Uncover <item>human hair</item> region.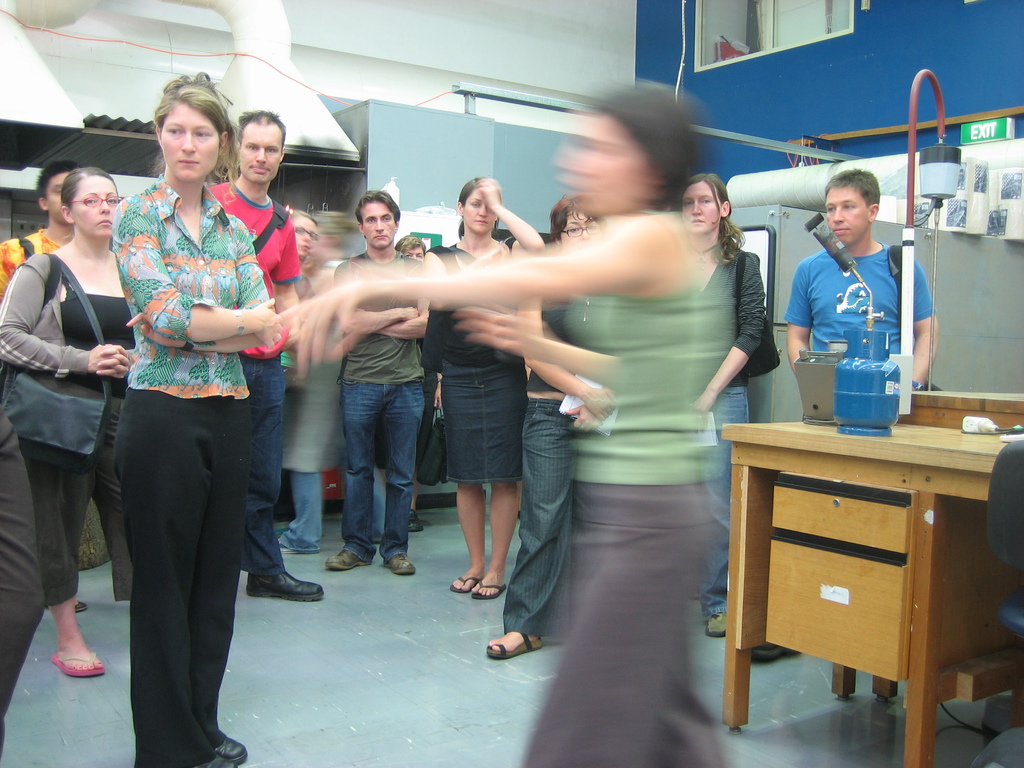
Uncovered: left=234, top=108, right=288, bottom=156.
